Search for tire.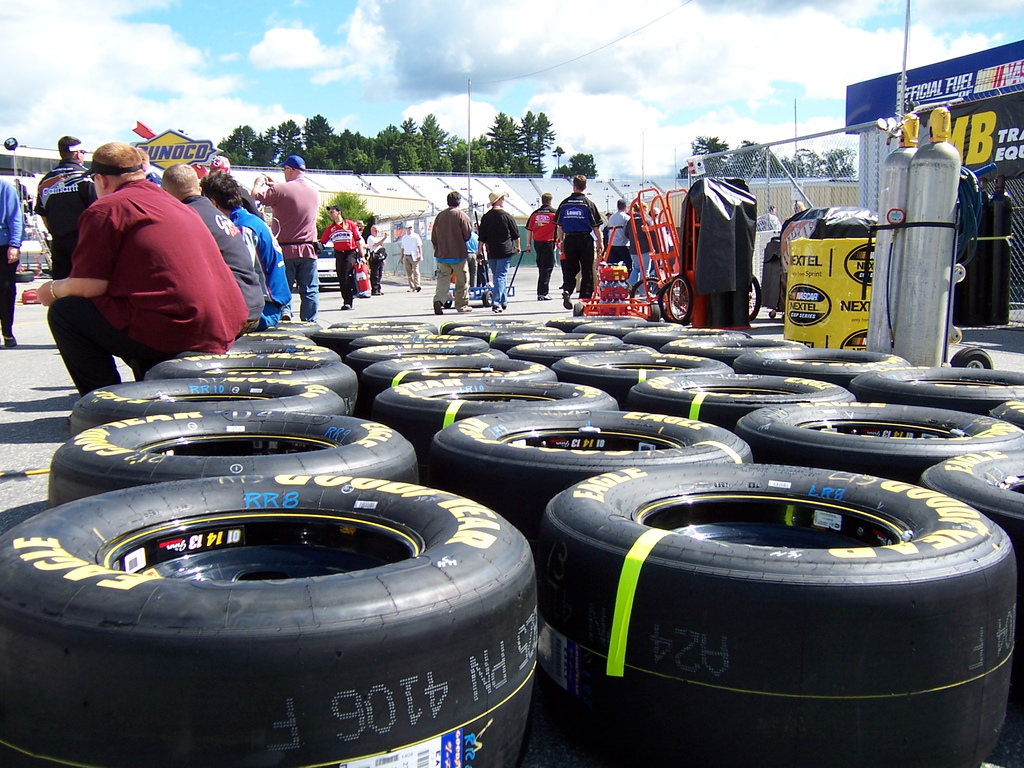
Found at bbox=(948, 347, 996, 371).
